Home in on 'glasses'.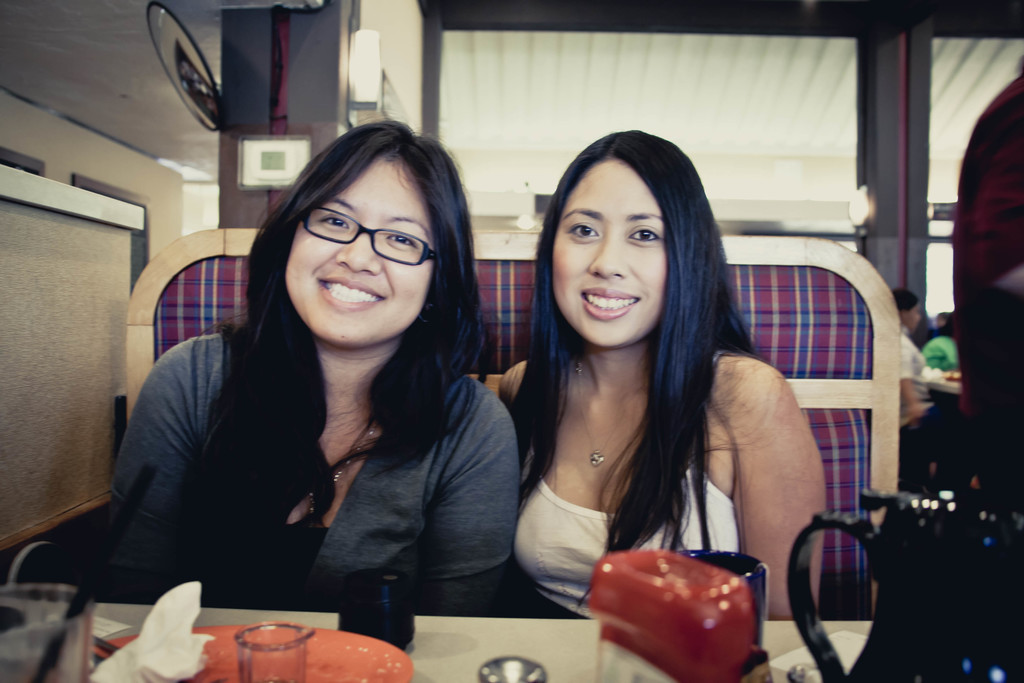
Homed in at <box>288,210,435,265</box>.
